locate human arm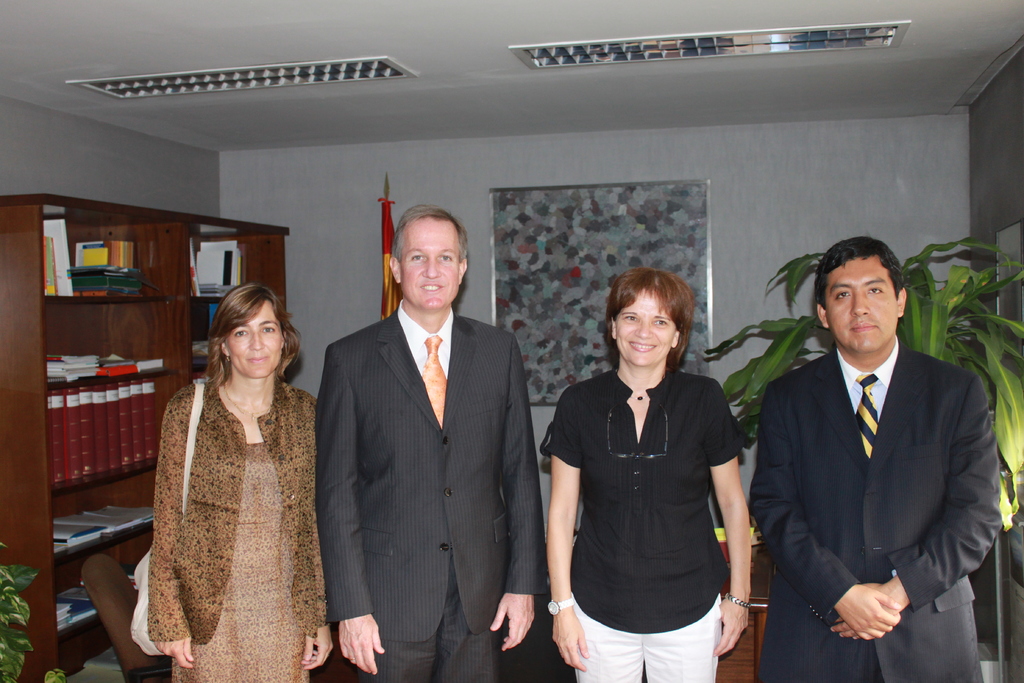
750/378/902/648
